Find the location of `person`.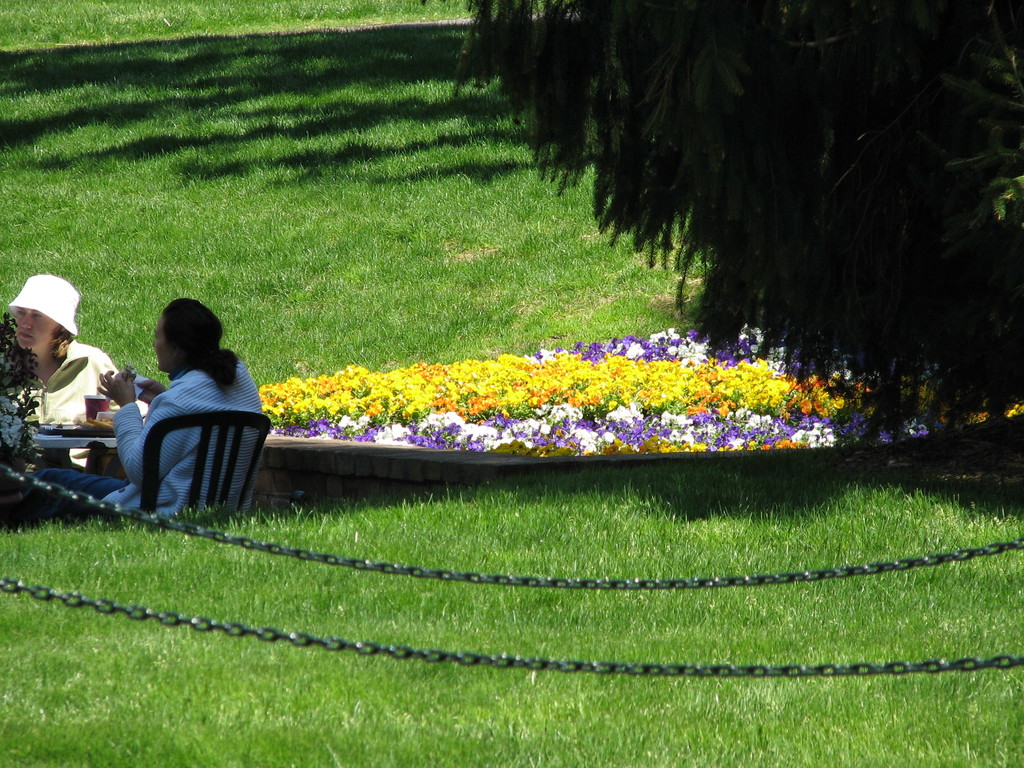
Location: [23, 298, 269, 524].
